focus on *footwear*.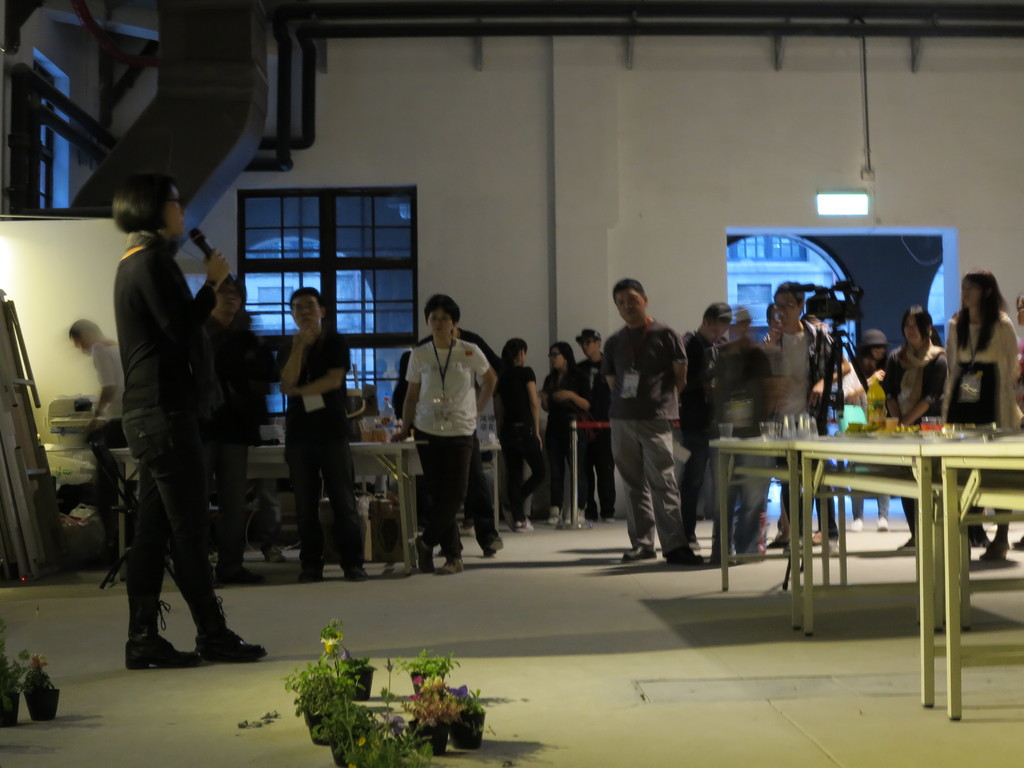
Focused at [x1=873, y1=516, x2=890, y2=532].
